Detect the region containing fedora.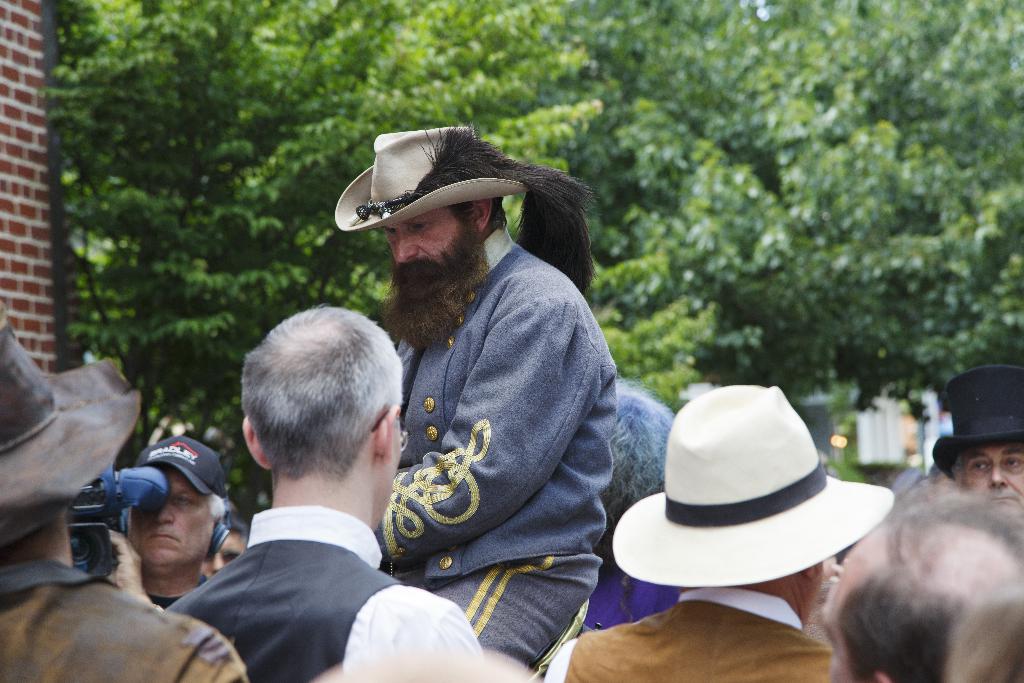
x1=613, y1=385, x2=893, y2=587.
